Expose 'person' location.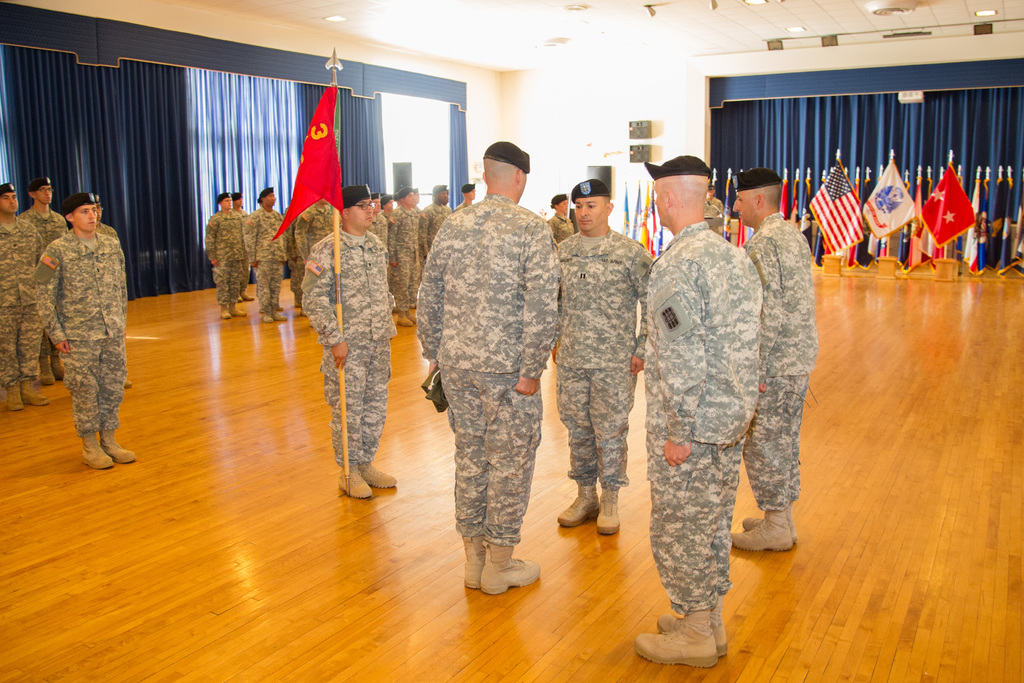
Exposed at Rect(422, 140, 538, 591).
